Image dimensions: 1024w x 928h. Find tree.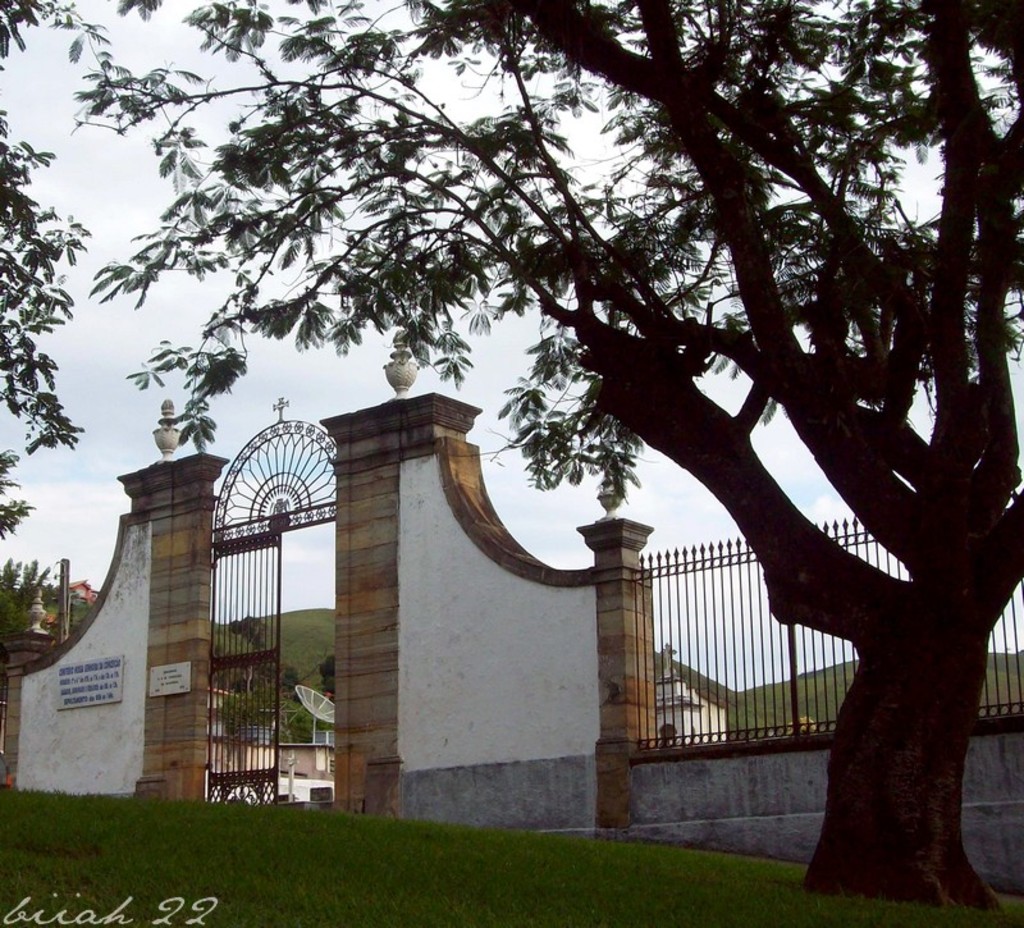
[x1=0, y1=552, x2=56, y2=689].
